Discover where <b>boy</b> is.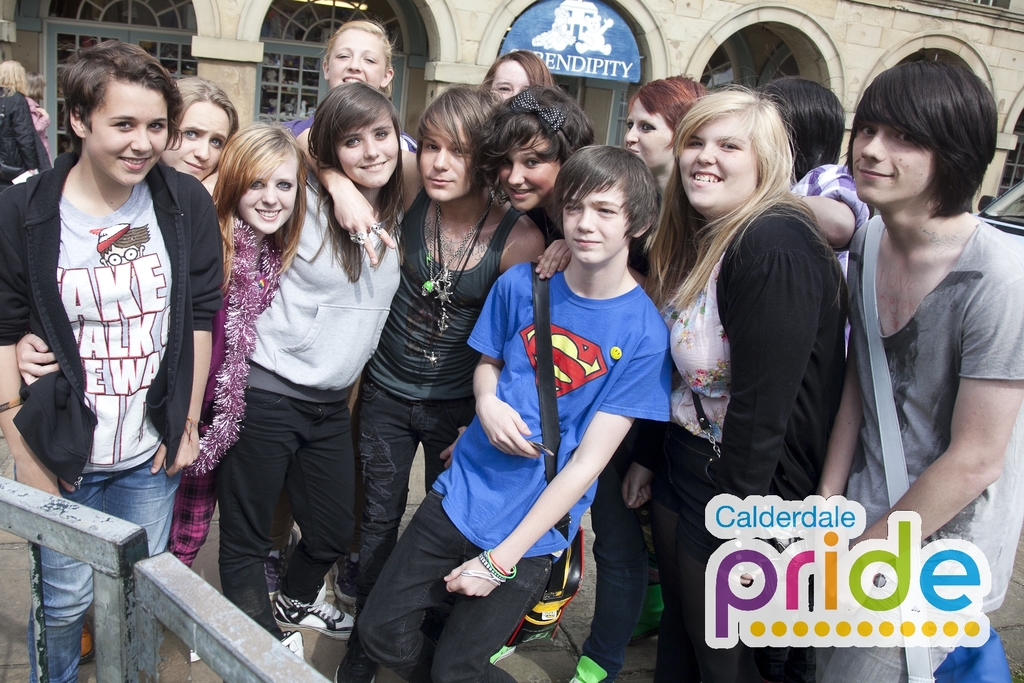
Discovered at x1=401 y1=163 x2=684 y2=662.
